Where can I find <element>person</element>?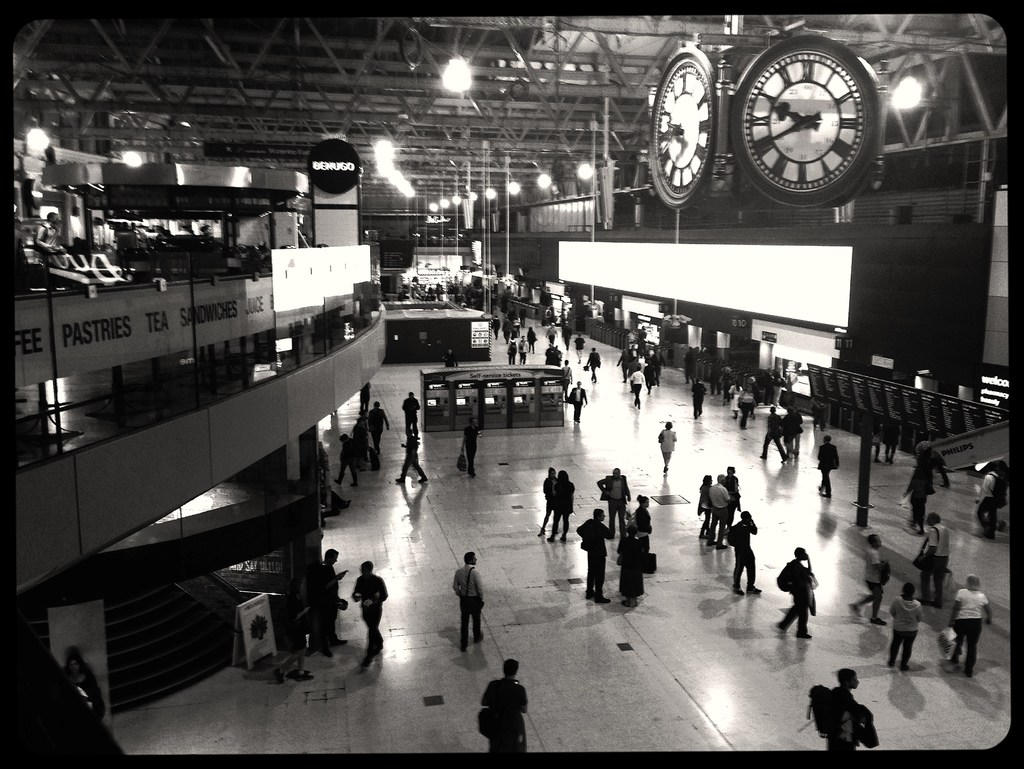
You can find it at 449, 550, 500, 656.
